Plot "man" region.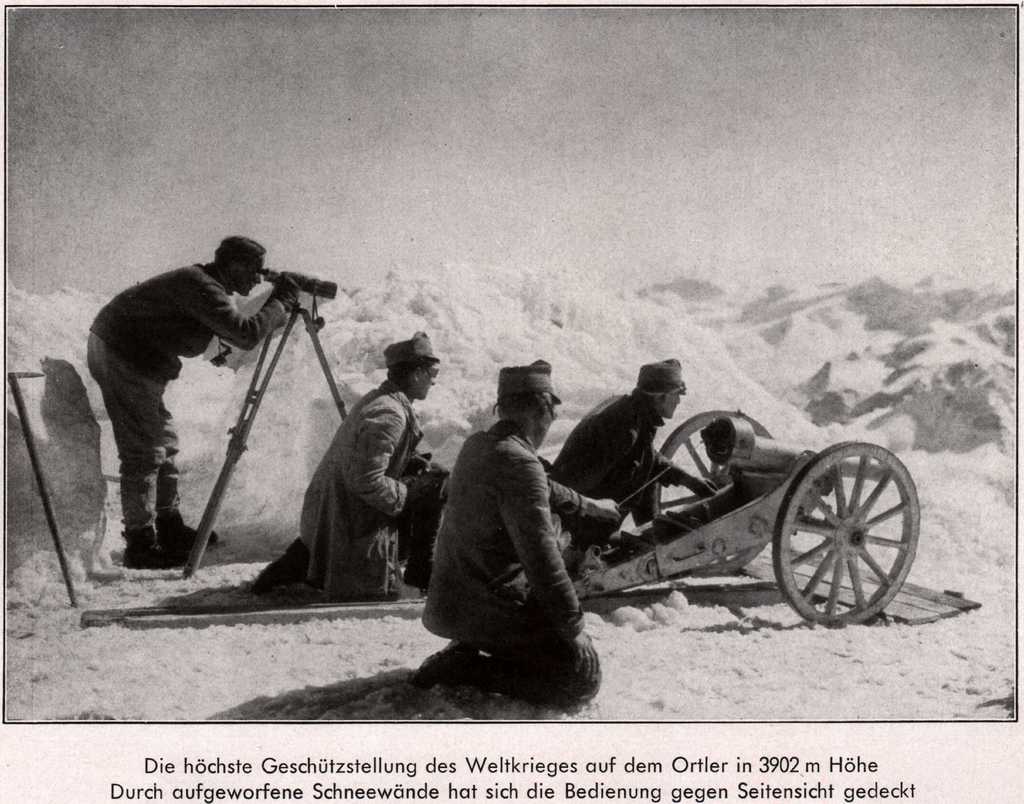
Plotted at box=[549, 357, 716, 548].
